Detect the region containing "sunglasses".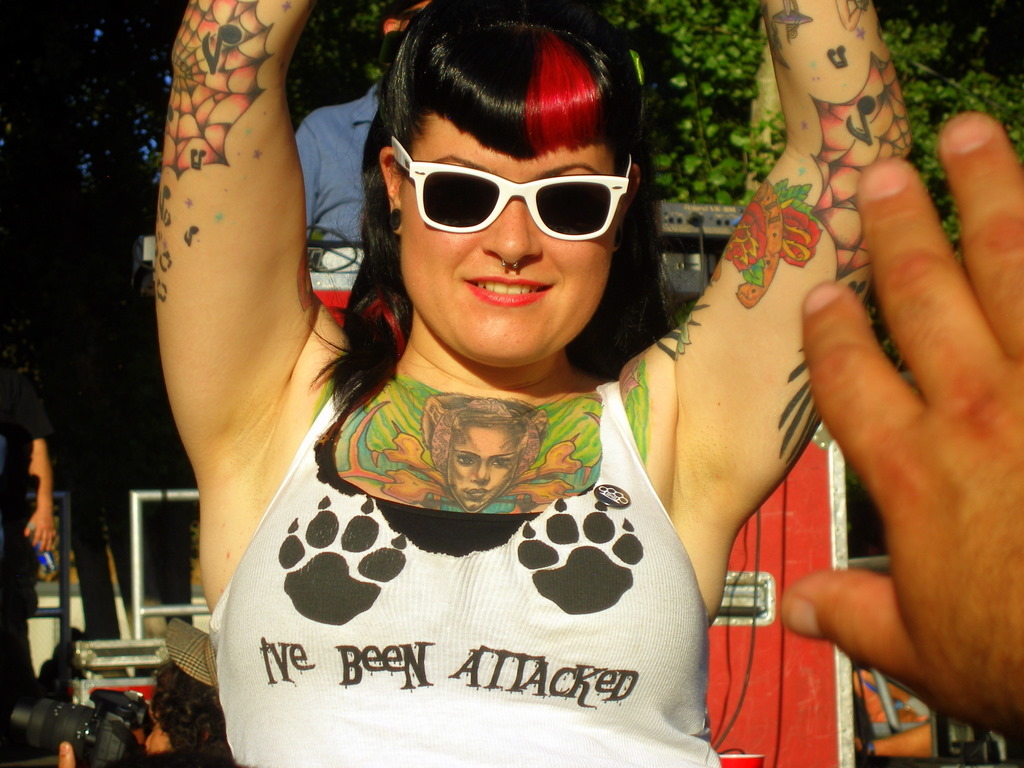
locate(394, 133, 639, 240).
